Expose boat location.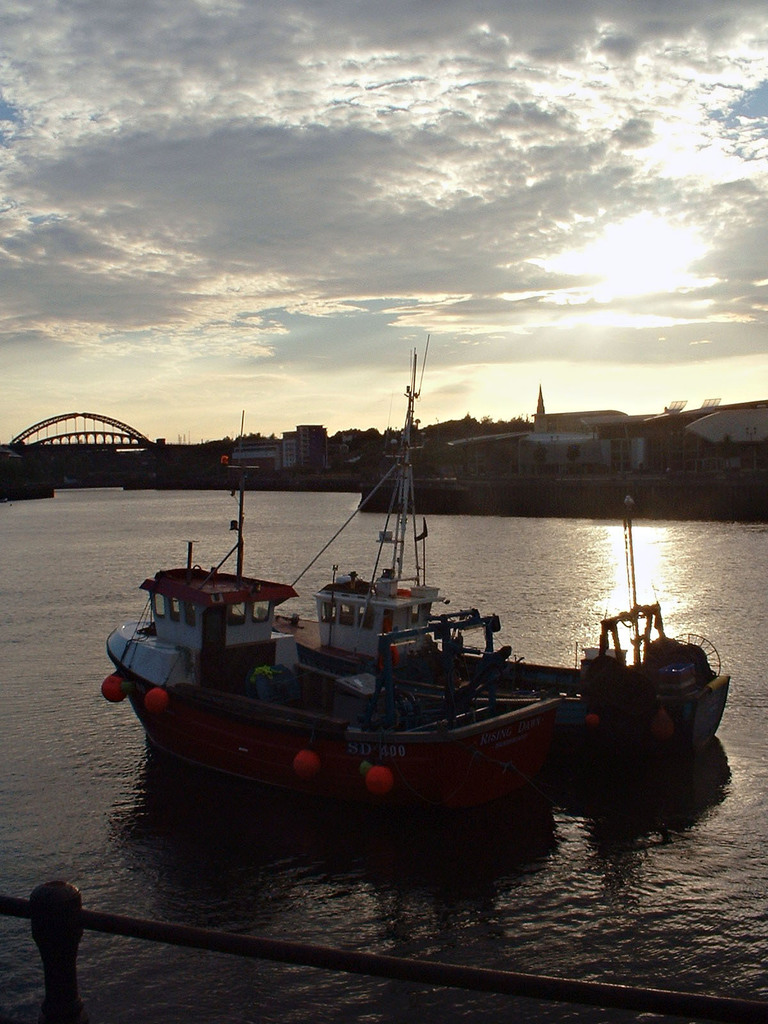
Exposed at [560, 483, 742, 780].
